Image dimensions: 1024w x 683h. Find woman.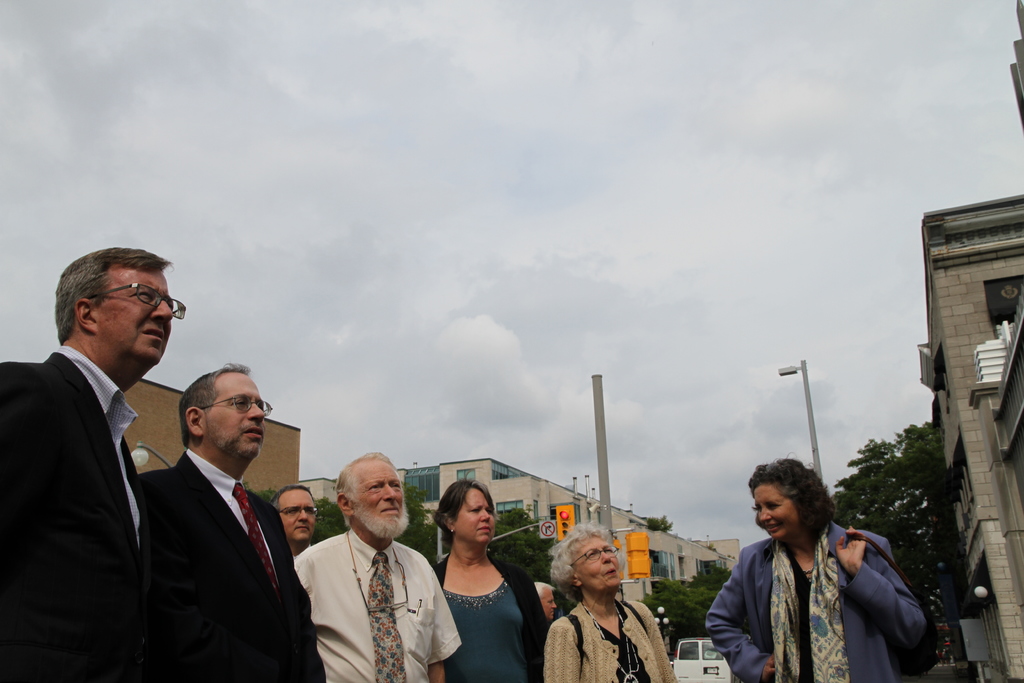
bbox=[707, 451, 927, 682].
